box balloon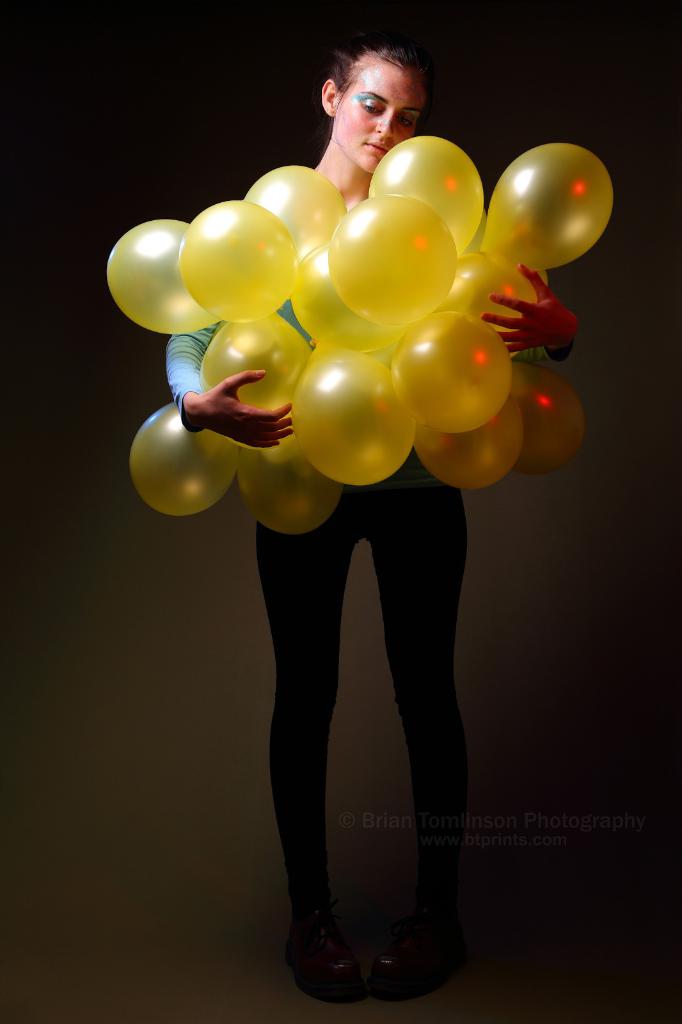
rect(289, 242, 406, 357)
